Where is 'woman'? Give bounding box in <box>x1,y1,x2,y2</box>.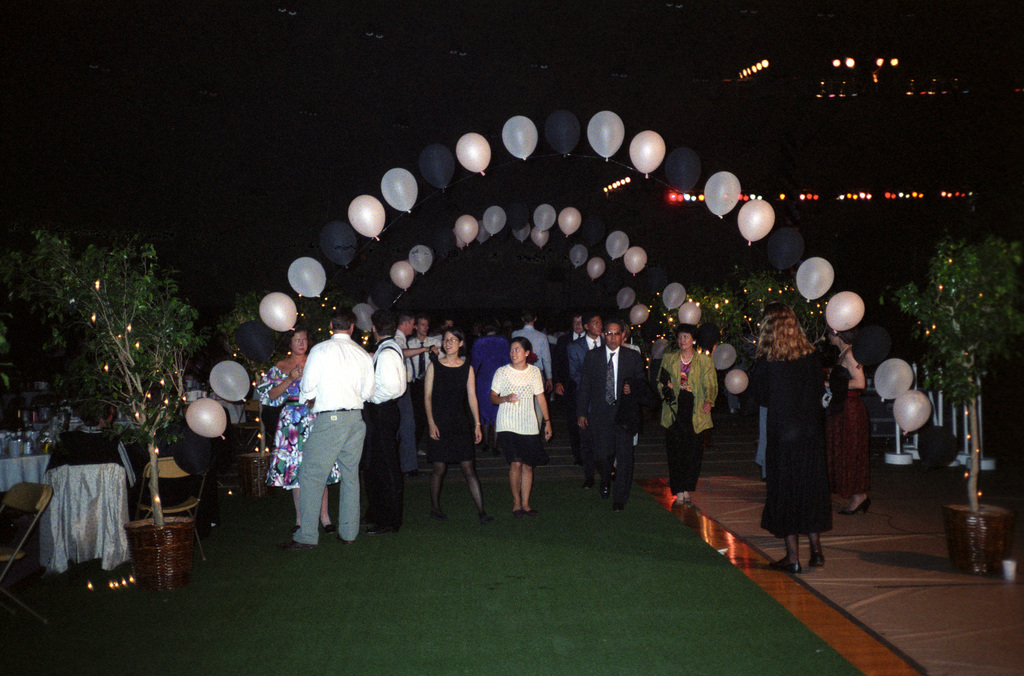
<box>467,322,510,458</box>.
